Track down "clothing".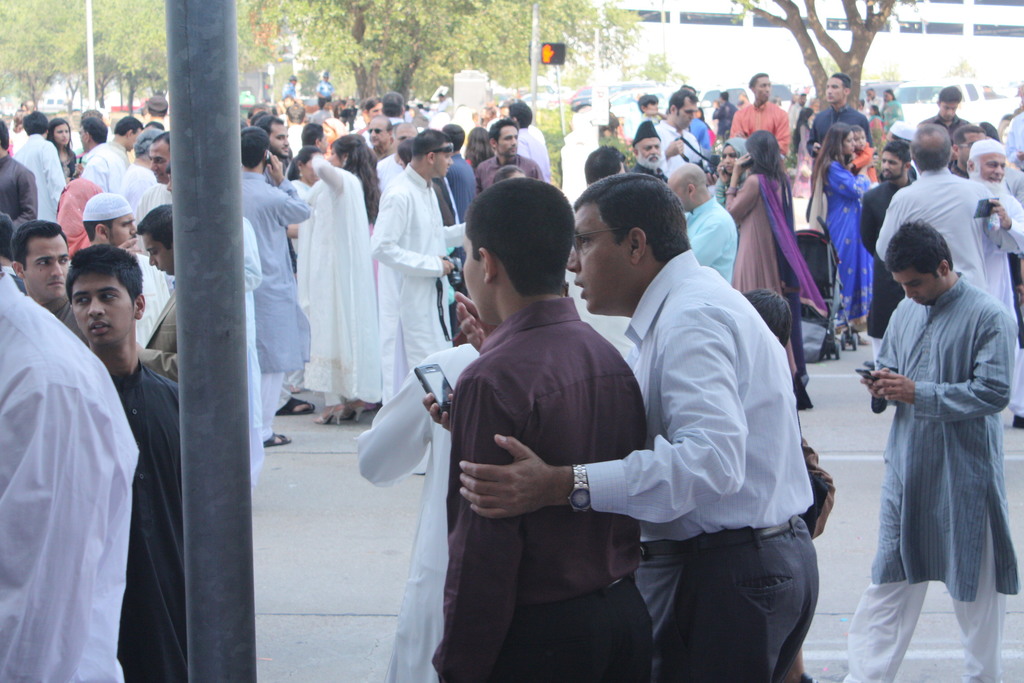
Tracked to bbox(859, 179, 913, 364).
